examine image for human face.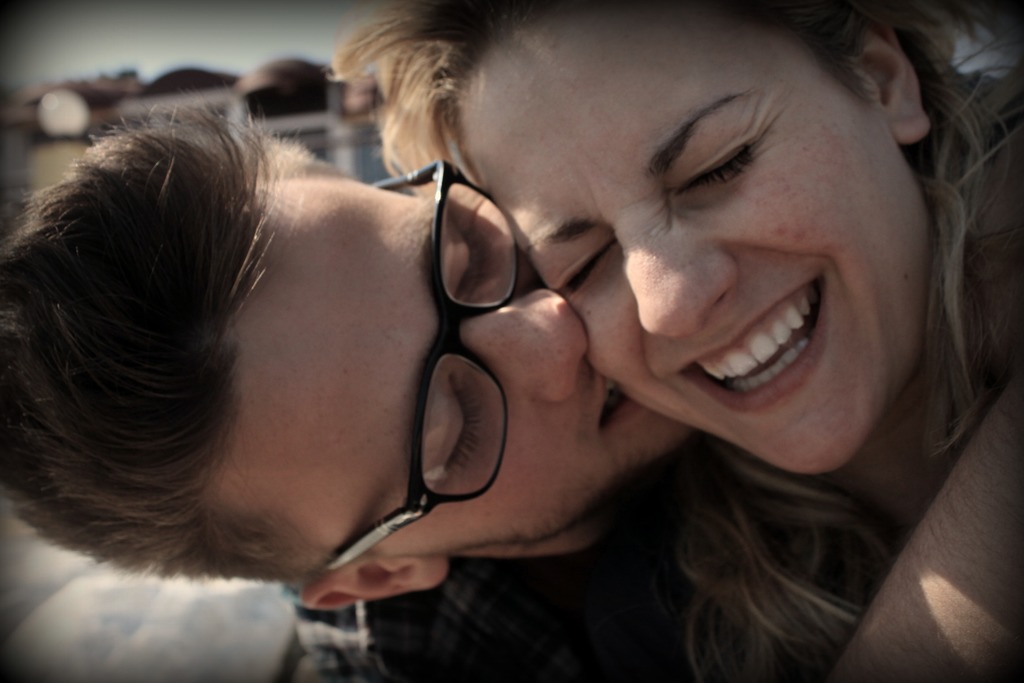
Examination result: <box>445,0,934,468</box>.
